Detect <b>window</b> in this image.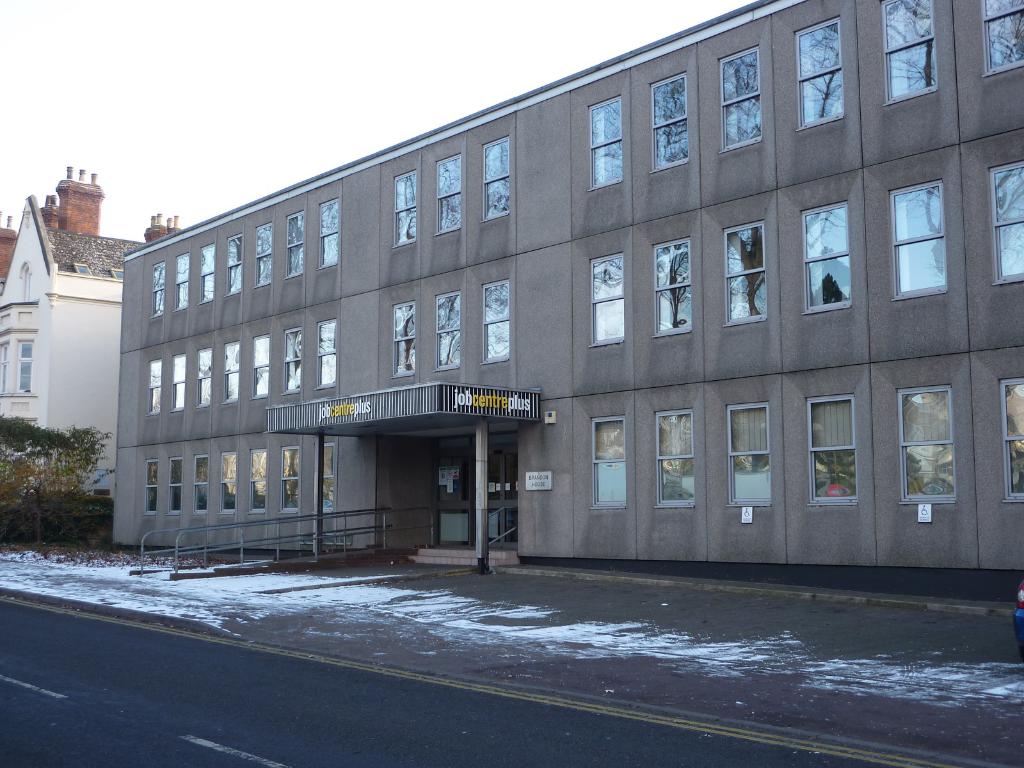
Detection: <box>174,254,190,307</box>.
